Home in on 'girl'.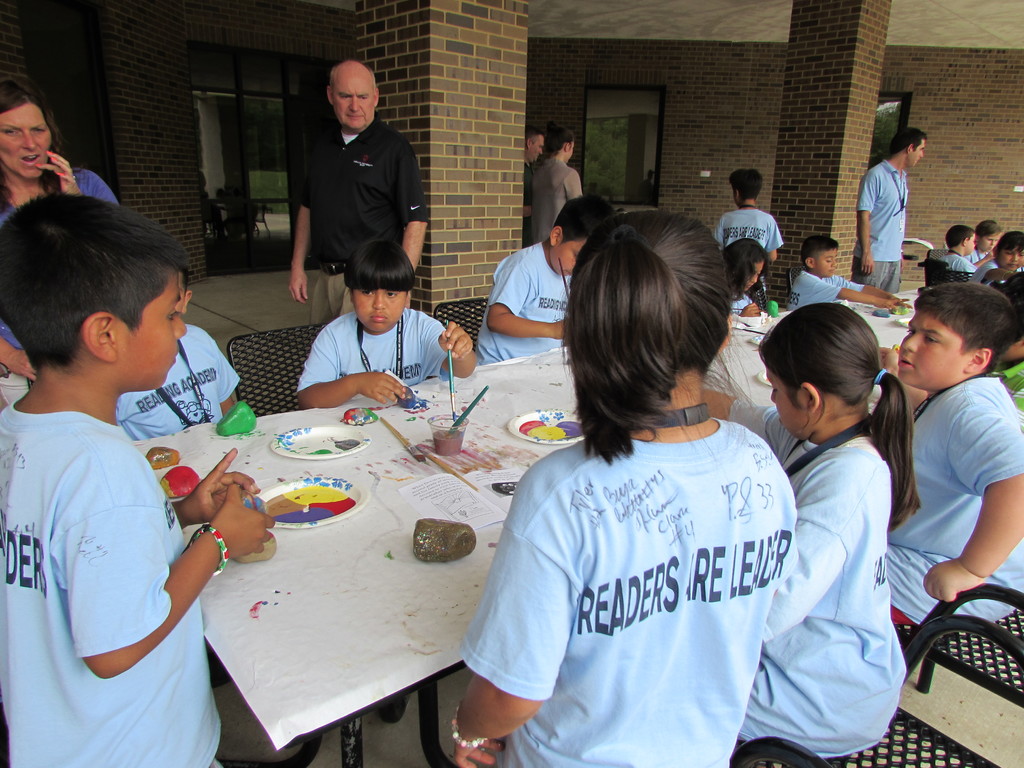
Homed in at x1=426 y1=208 x2=801 y2=767.
